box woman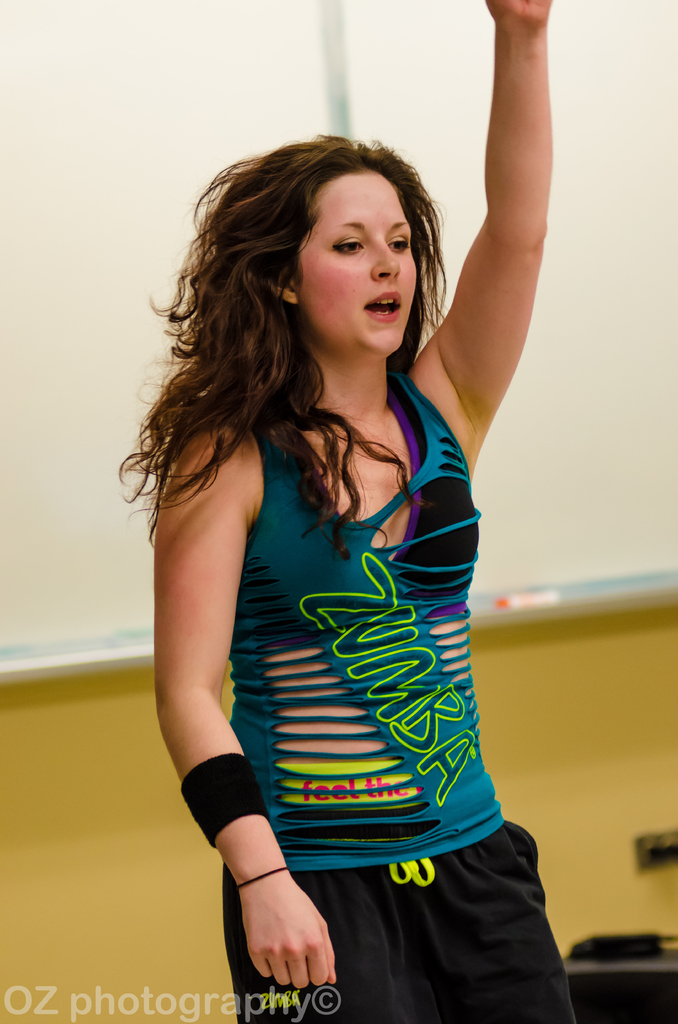
[left=105, top=88, right=567, bottom=1010]
